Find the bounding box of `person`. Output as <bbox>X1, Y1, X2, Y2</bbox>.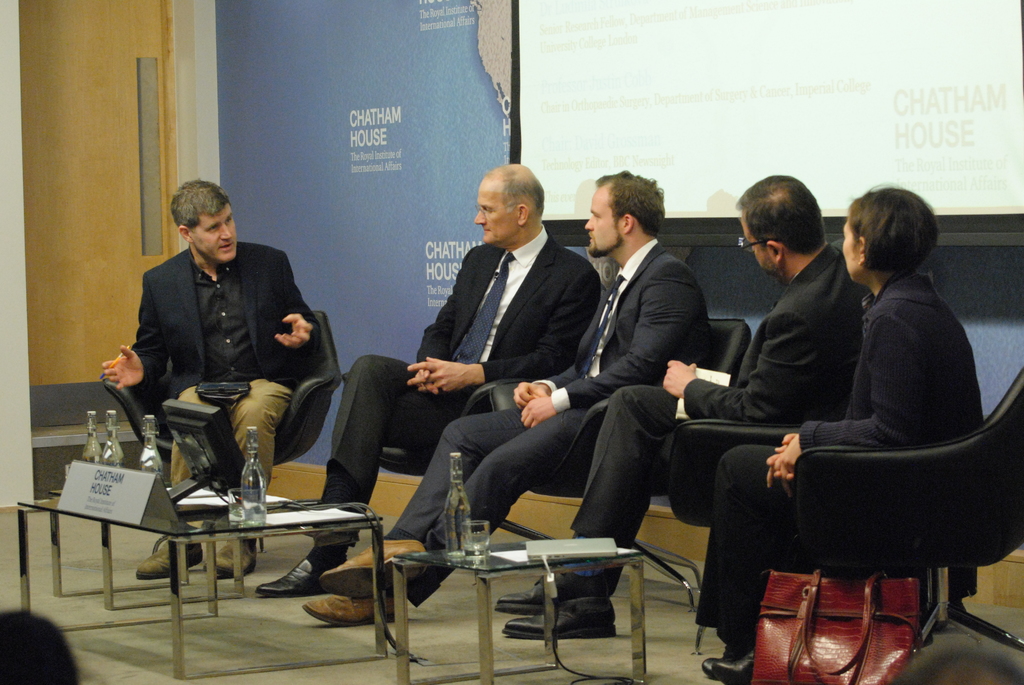
<bbox>264, 161, 580, 589</bbox>.
